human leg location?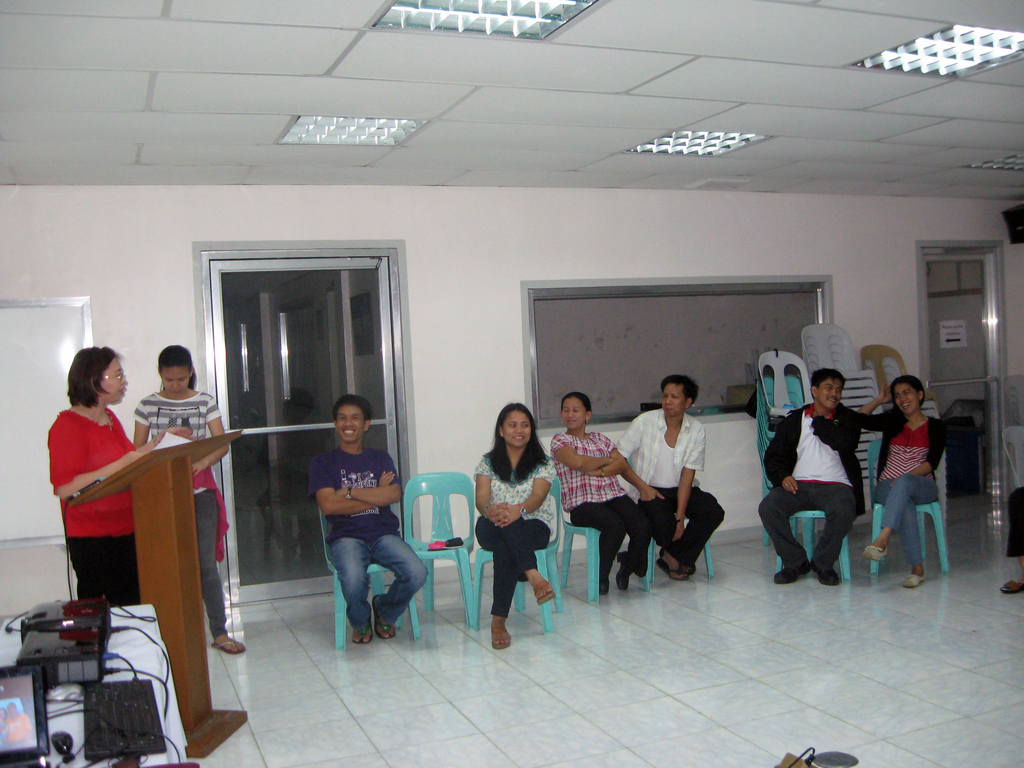
x1=636 y1=481 x2=699 y2=580
